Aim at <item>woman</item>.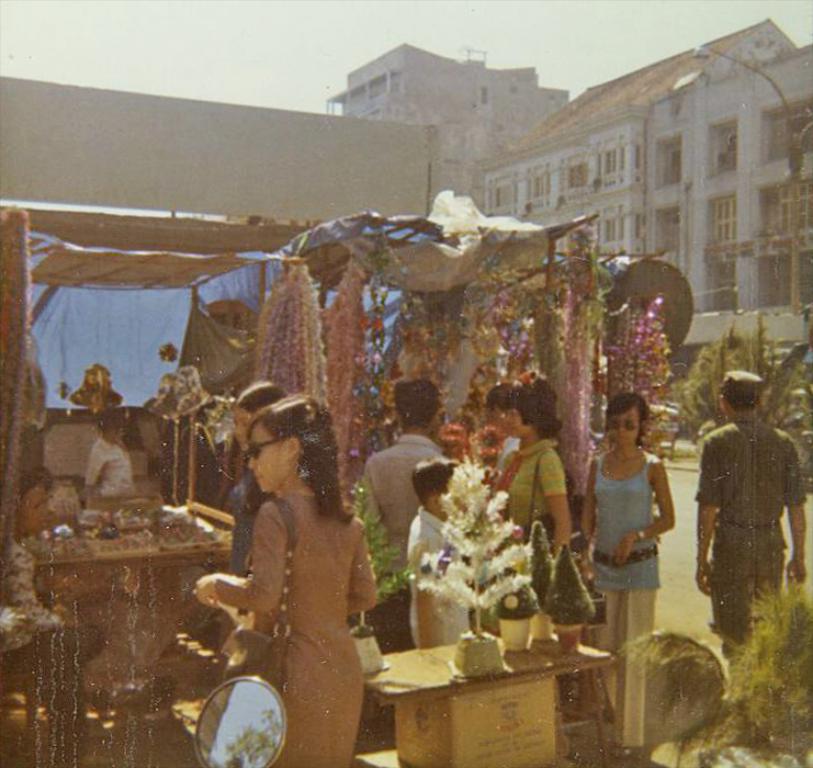
Aimed at left=578, top=394, right=675, bottom=767.
